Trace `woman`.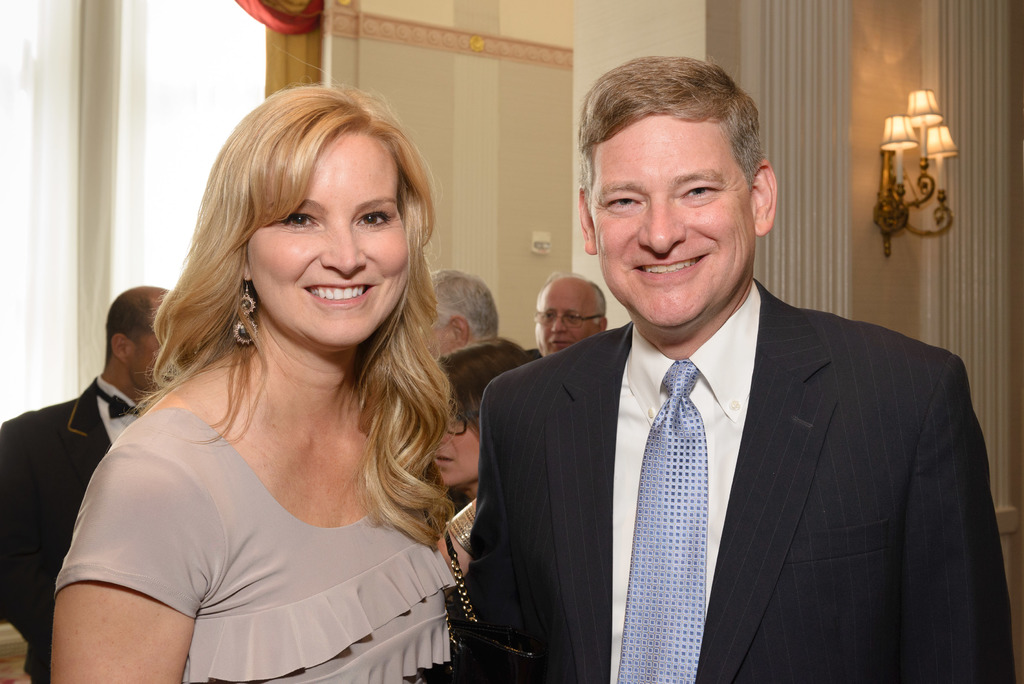
Traced to crop(422, 336, 536, 683).
